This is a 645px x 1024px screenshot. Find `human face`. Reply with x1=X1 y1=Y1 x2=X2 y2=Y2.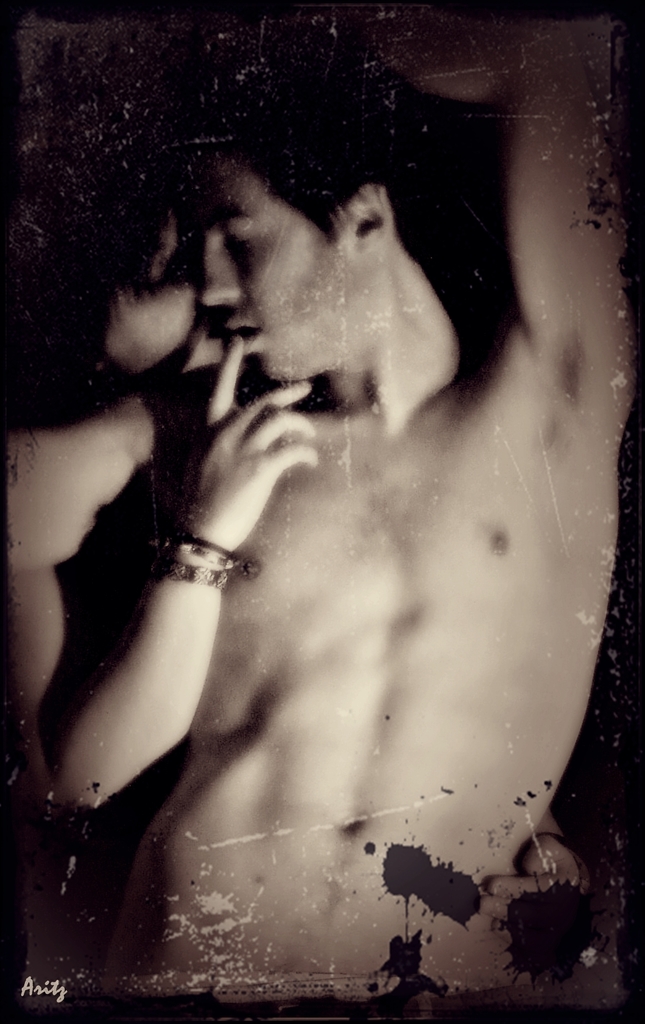
x1=205 y1=147 x2=358 y2=380.
